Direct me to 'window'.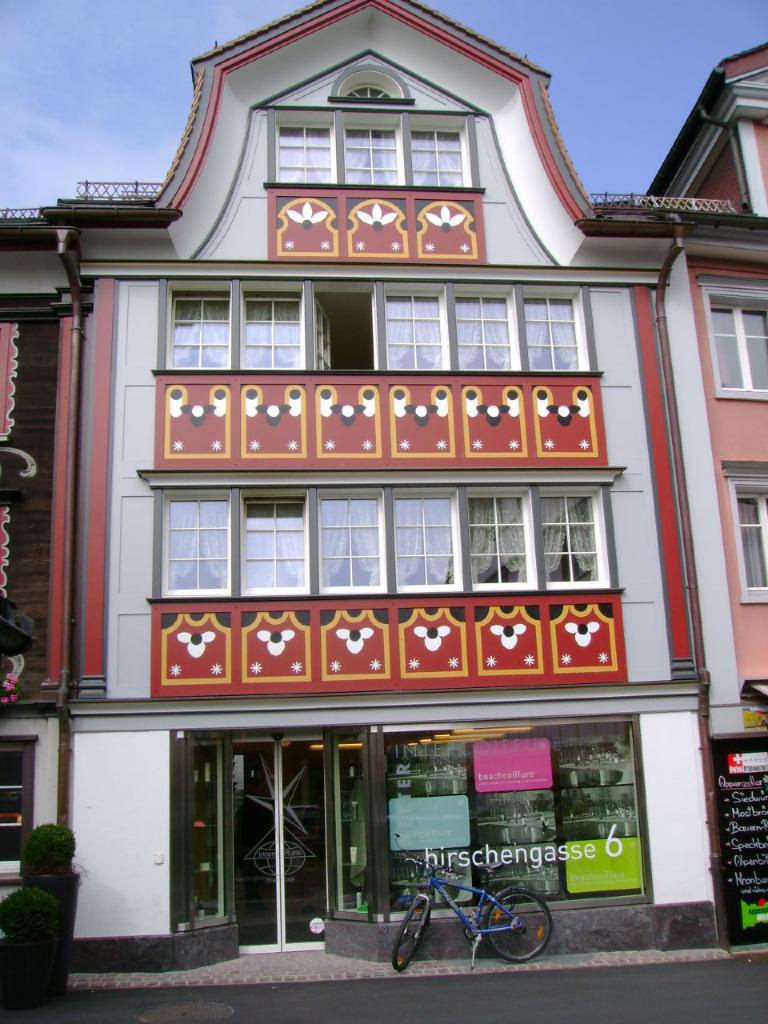
Direction: (314, 298, 330, 370).
